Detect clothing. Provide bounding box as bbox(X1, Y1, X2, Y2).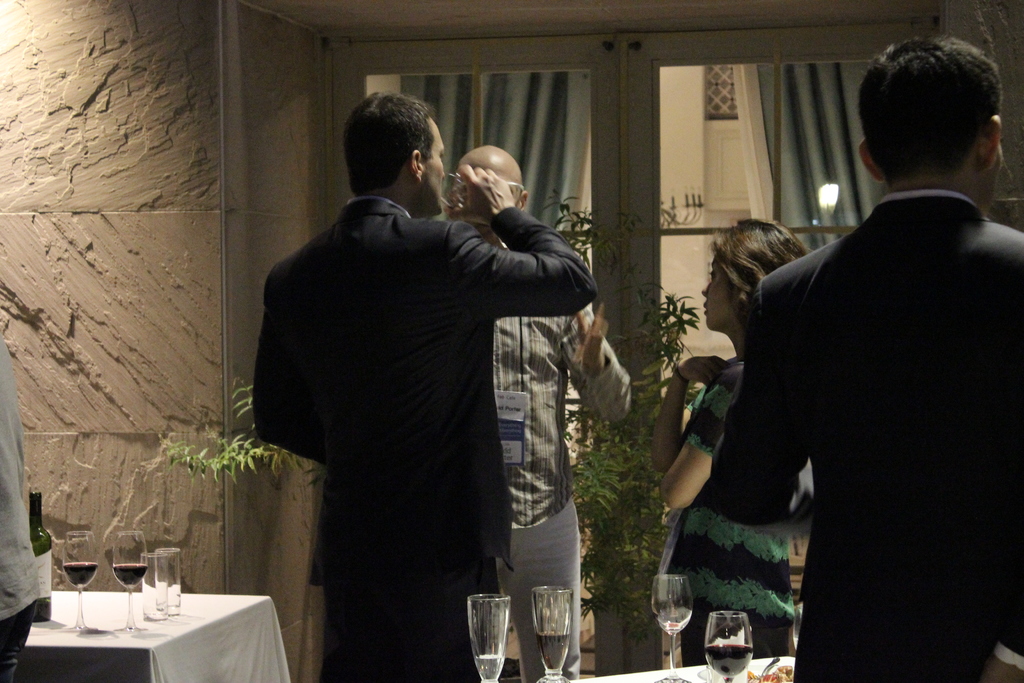
bbox(252, 138, 597, 667).
